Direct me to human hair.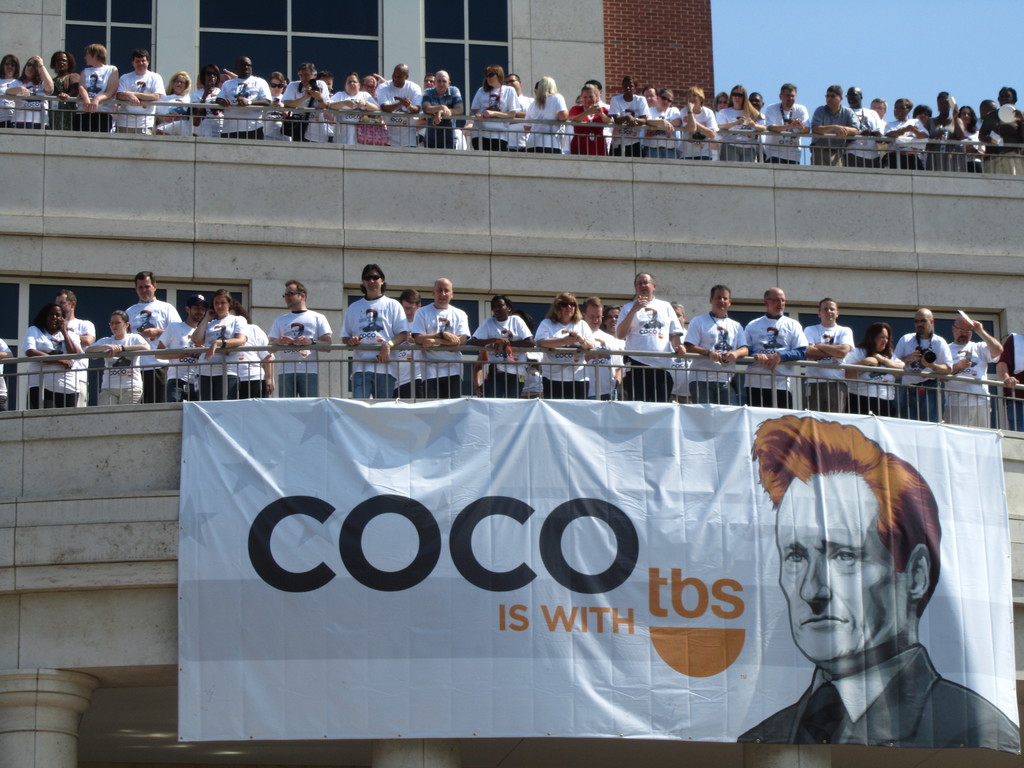
Direction: bbox=(0, 54, 21, 79).
